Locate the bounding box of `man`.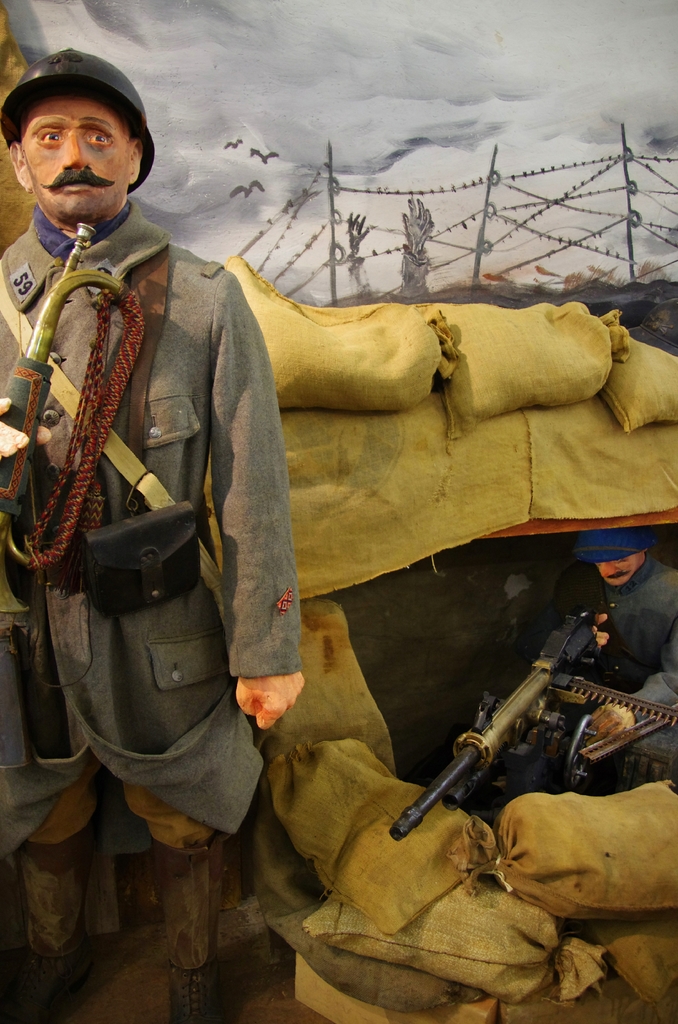
Bounding box: box=[583, 520, 677, 794].
